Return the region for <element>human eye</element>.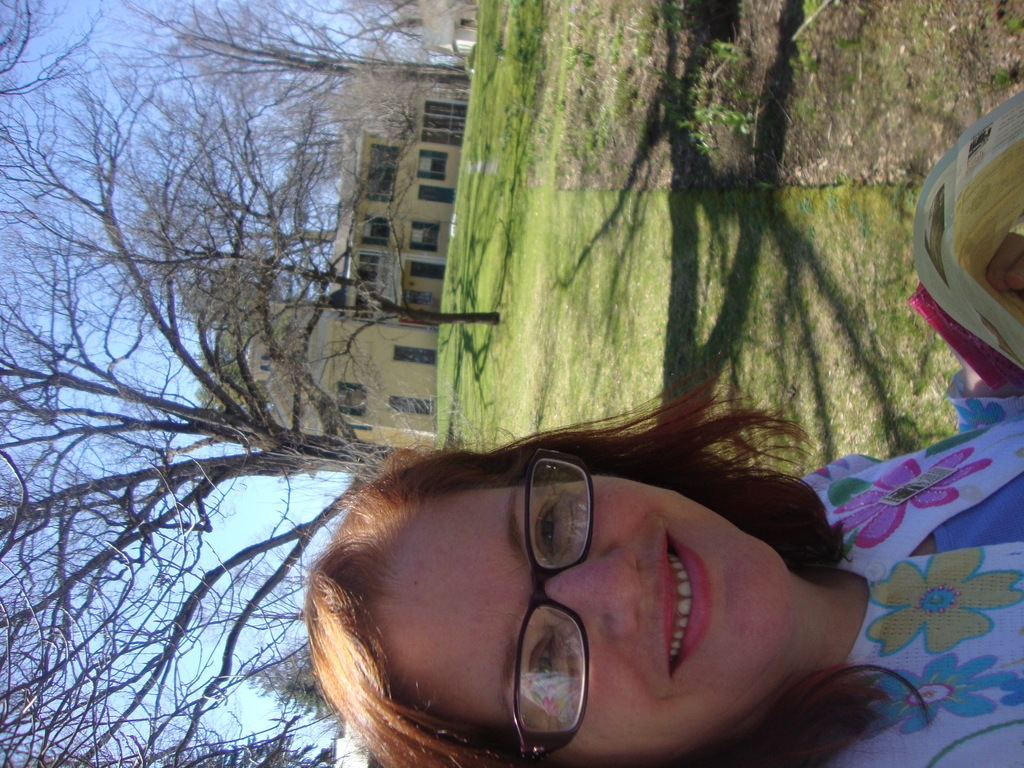
select_region(525, 628, 573, 716).
